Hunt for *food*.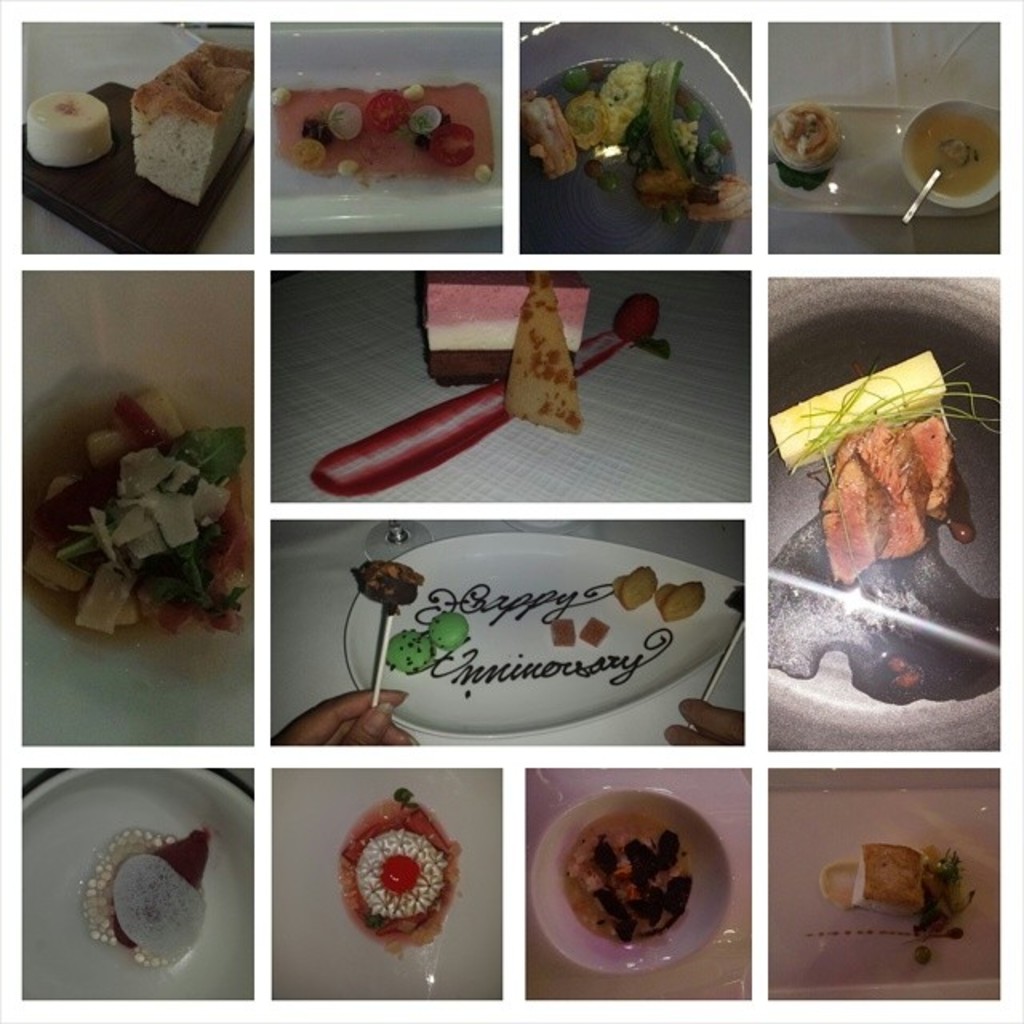
Hunted down at Rect(339, 786, 464, 962).
